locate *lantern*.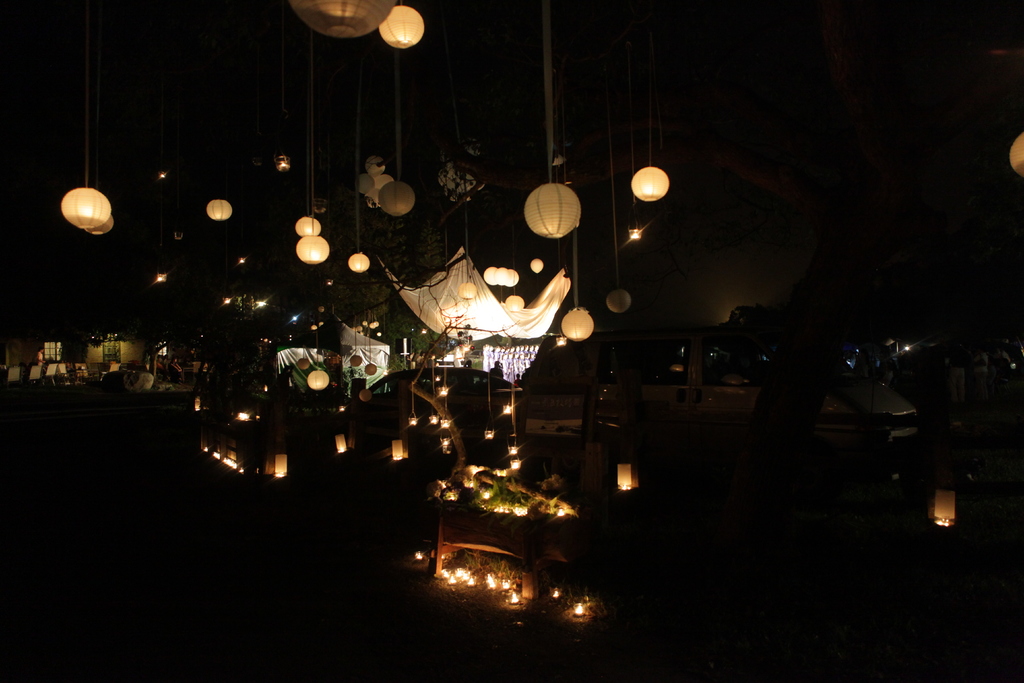
Bounding box: [x1=295, y1=358, x2=310, y2=369].
